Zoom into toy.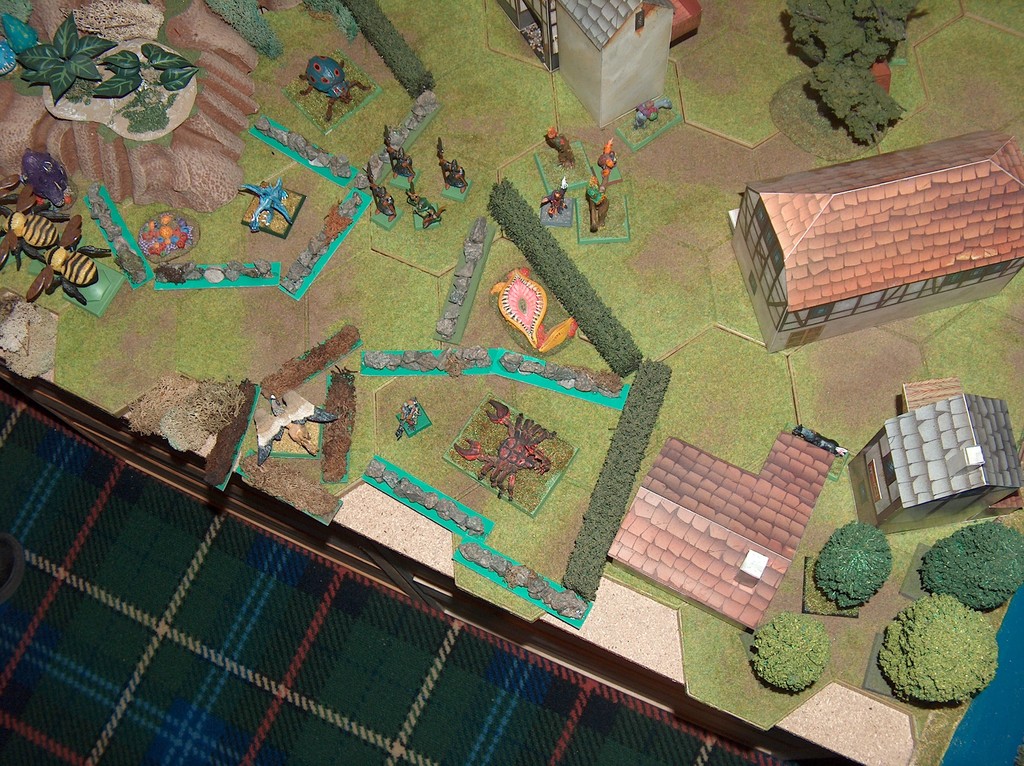
Zoom target: bbox(549, 128, 577, 172).
